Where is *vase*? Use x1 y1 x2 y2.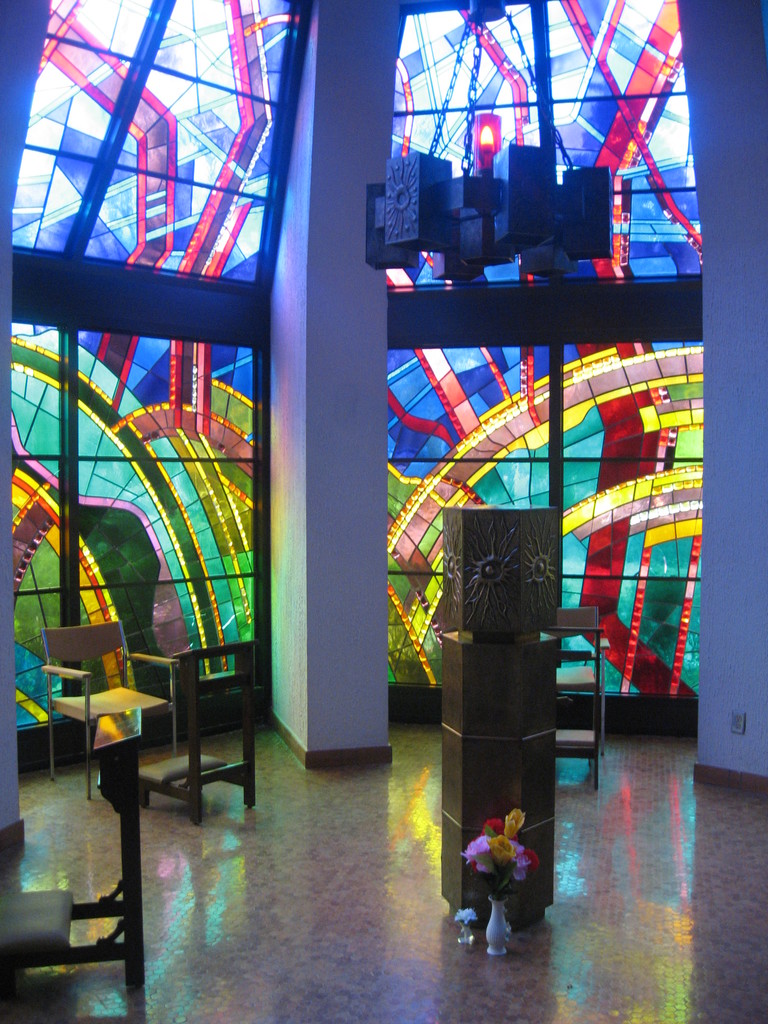
454 920 479 955.
